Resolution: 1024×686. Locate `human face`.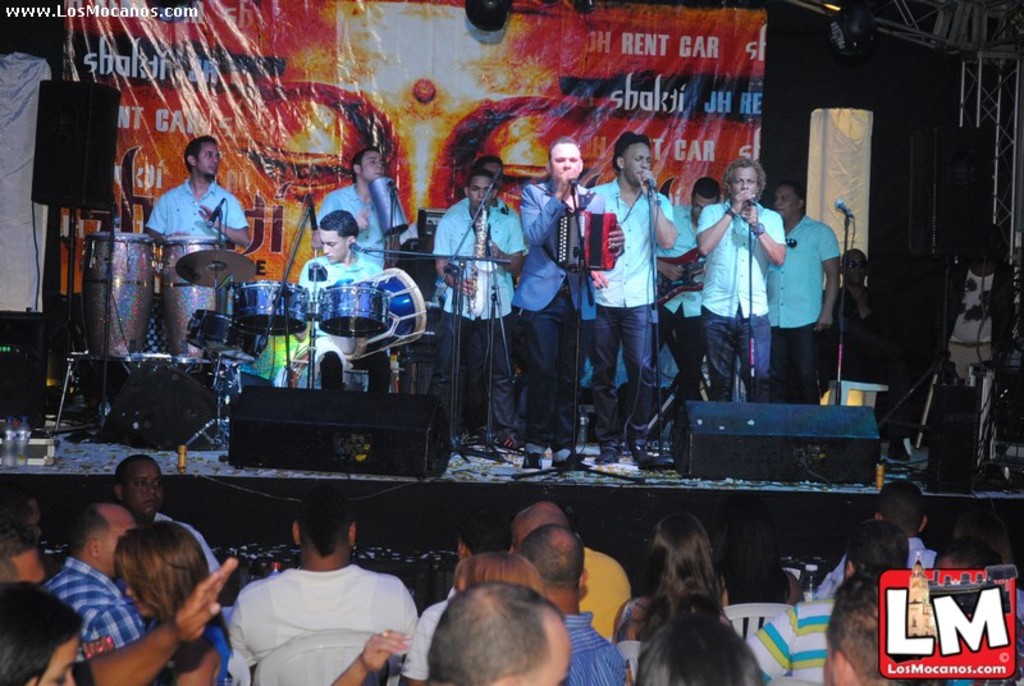
BBox(841, 252, 868, 285).
